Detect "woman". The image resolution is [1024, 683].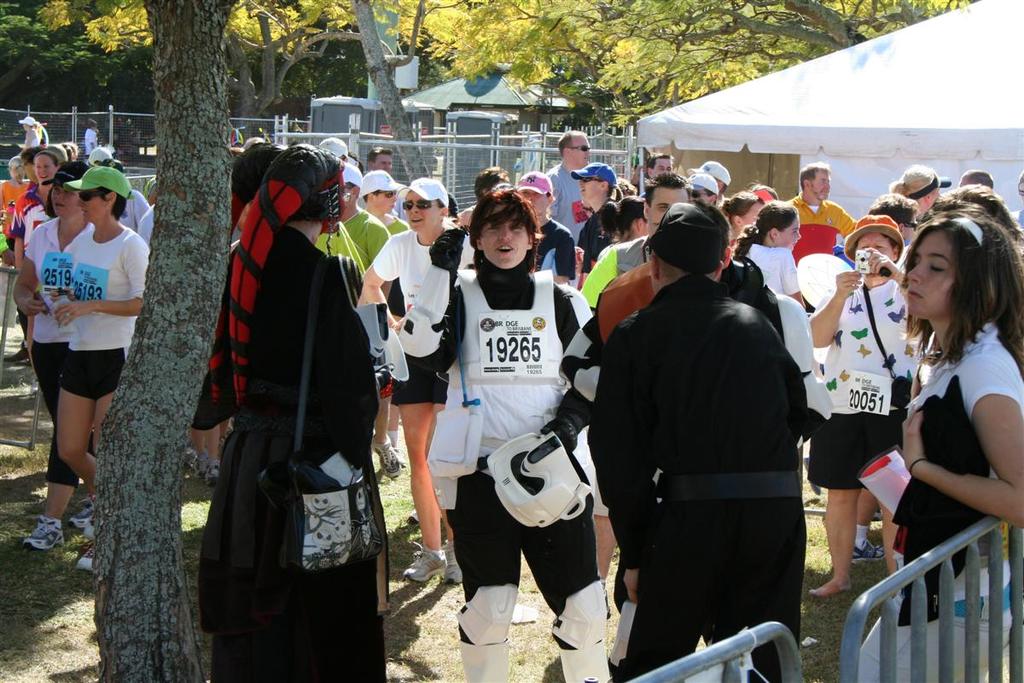
bbox=(192, 143, 391, 682).
